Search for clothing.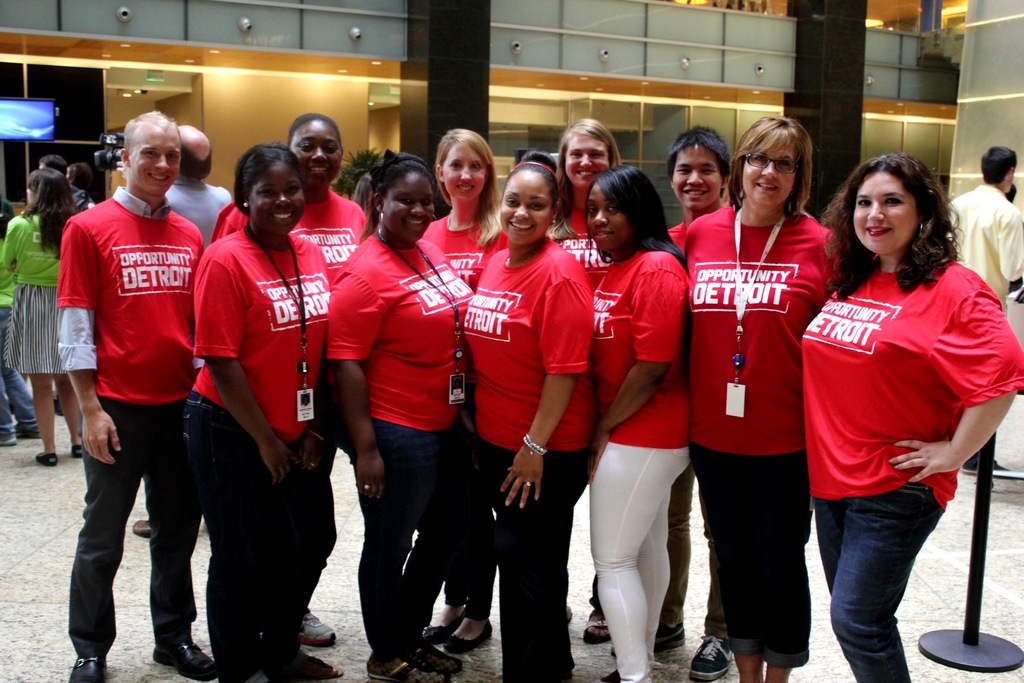
Found at pyautogui.locateOnScreen(1, 215, 66, 379).
